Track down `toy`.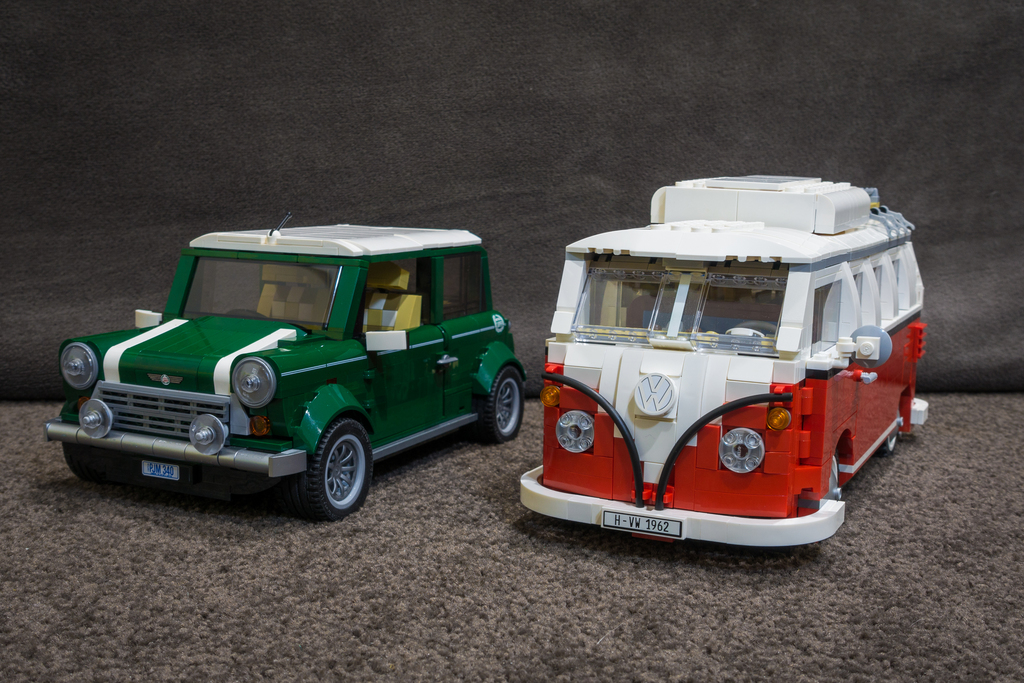
Tracked to pyautogui.locateOnScreen(45, 217, 543, 539).
